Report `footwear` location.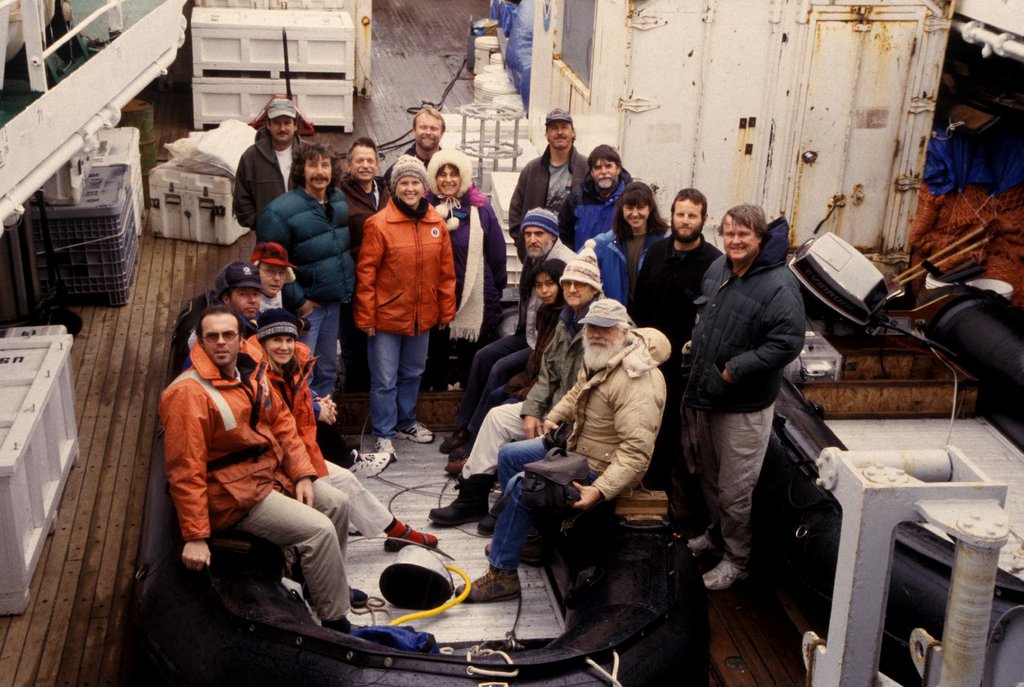
Report: detection(329, 614, 358, 638).
